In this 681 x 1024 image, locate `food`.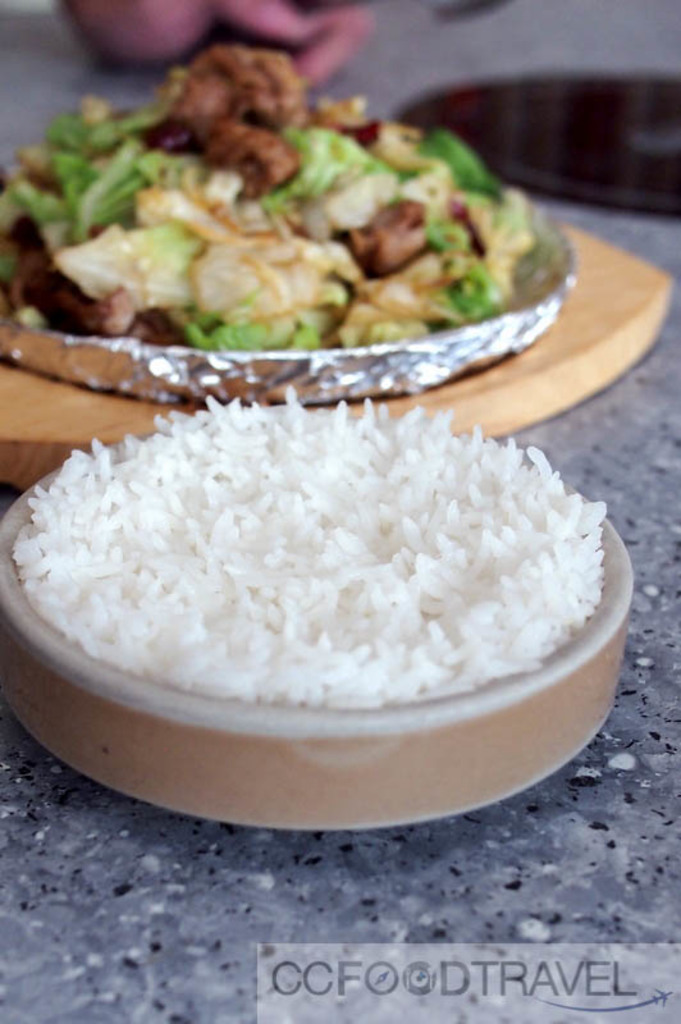
Bounding box: (0,42,539,349).
